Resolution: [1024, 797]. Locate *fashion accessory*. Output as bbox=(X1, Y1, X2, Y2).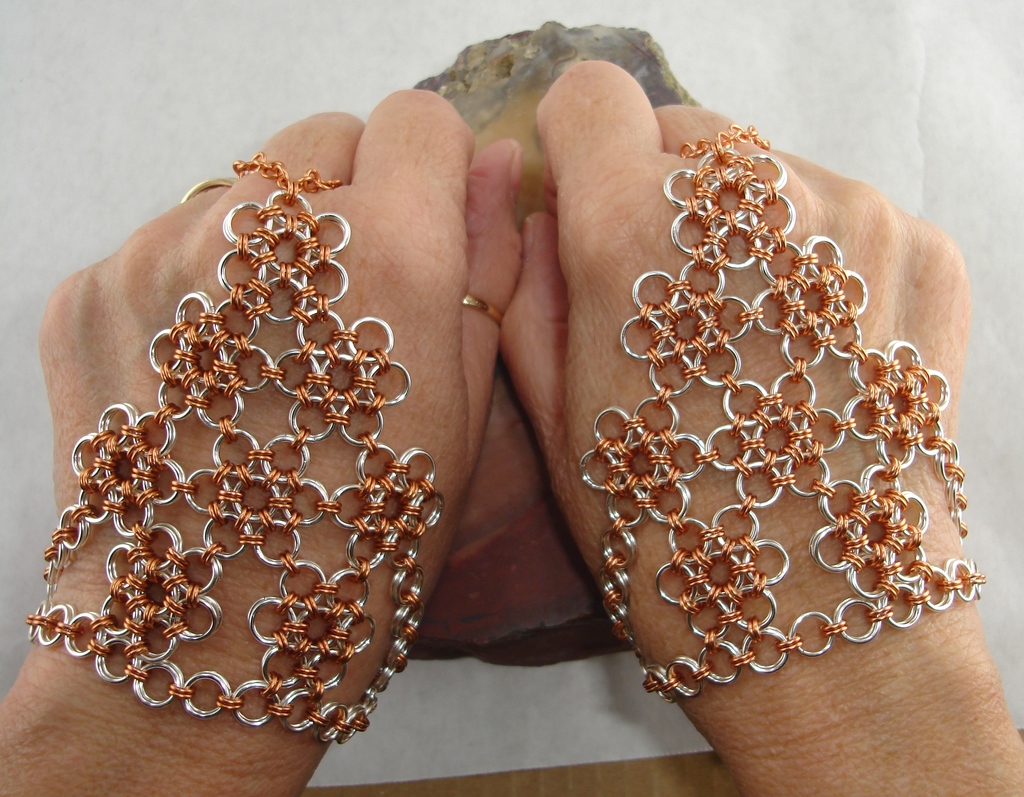
bbox=(580, 123, 984, 704).
